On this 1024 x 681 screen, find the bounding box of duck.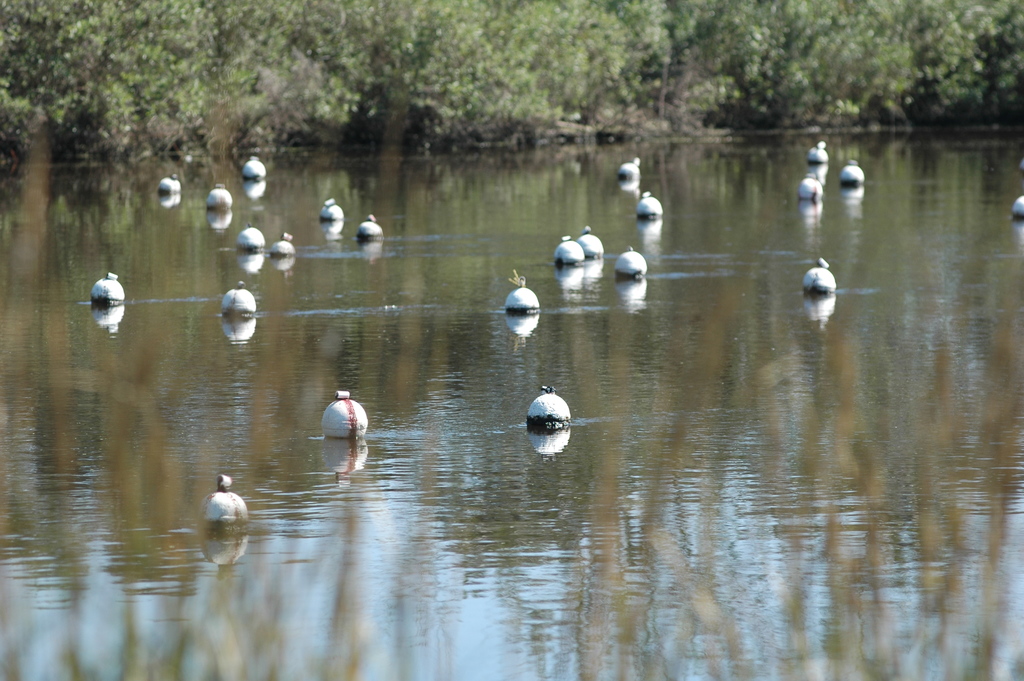
Bounding box: <region>319, 388, 372, 441</region>.
